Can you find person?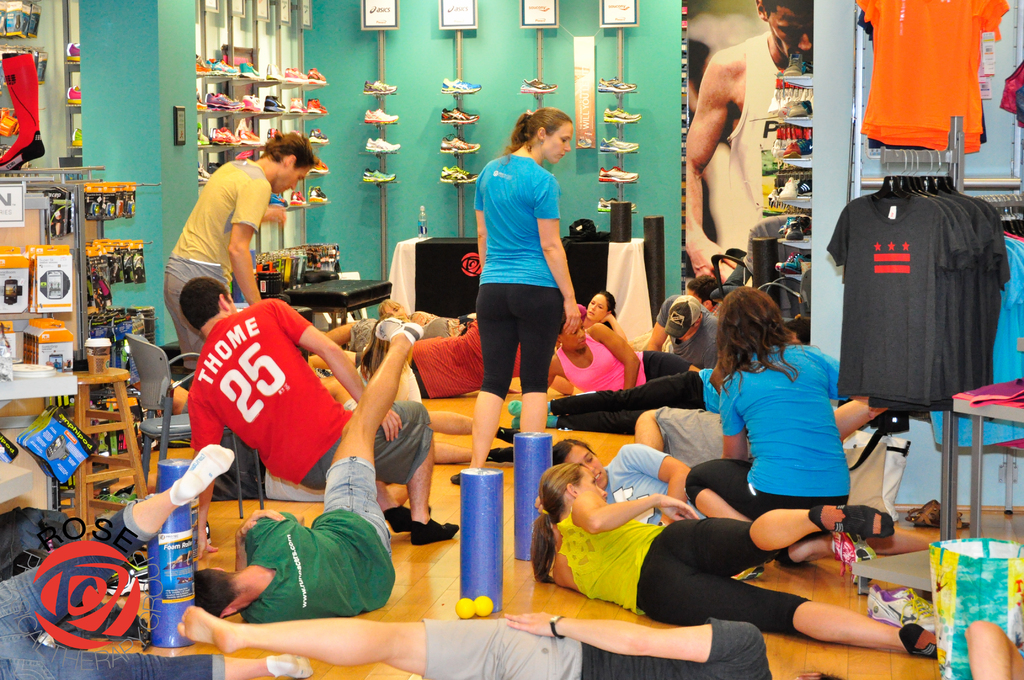
Yes, bounding box: 690,281,888,574.
